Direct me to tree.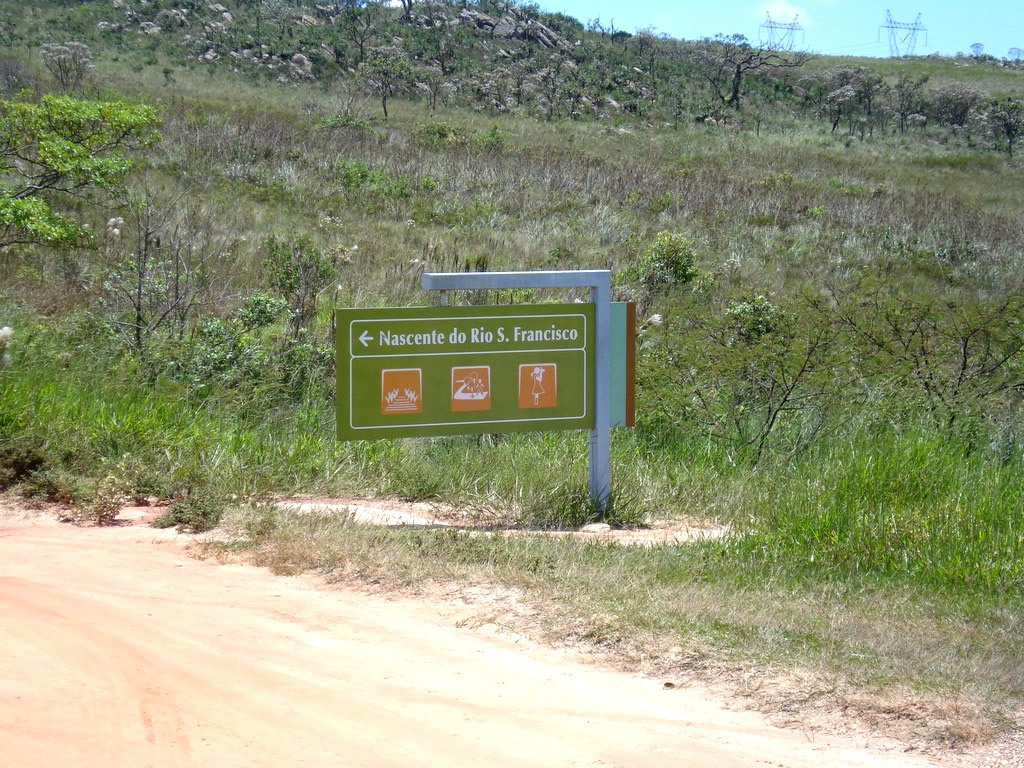
Direction: x1=625 y1=26 x2=658 y2=56.
